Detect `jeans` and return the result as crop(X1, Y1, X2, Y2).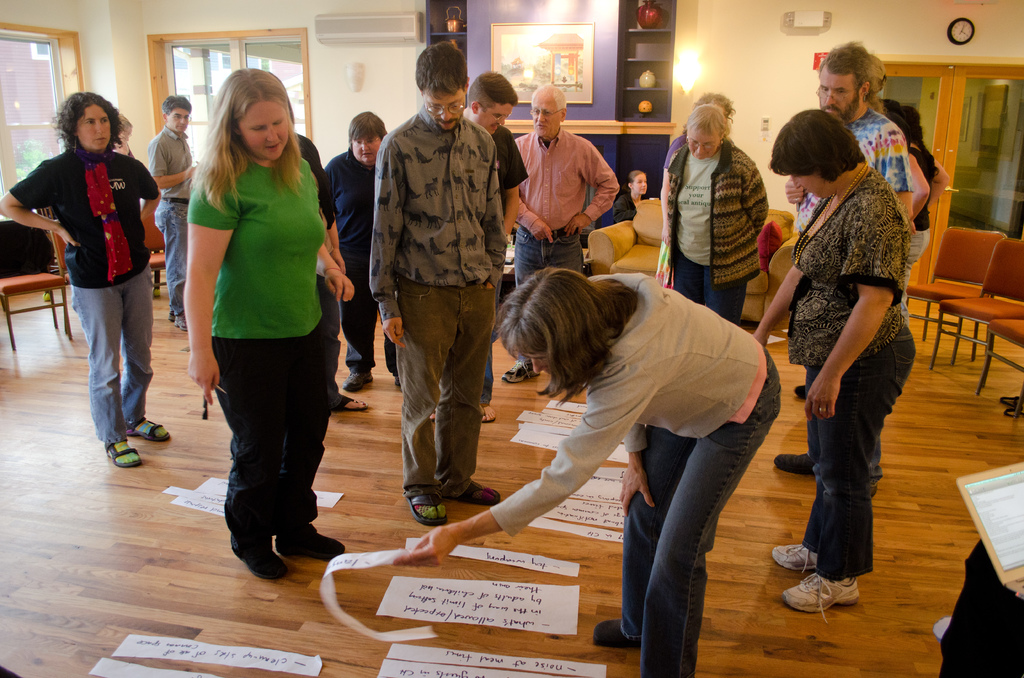
crop(513, 229, 586, 286).
